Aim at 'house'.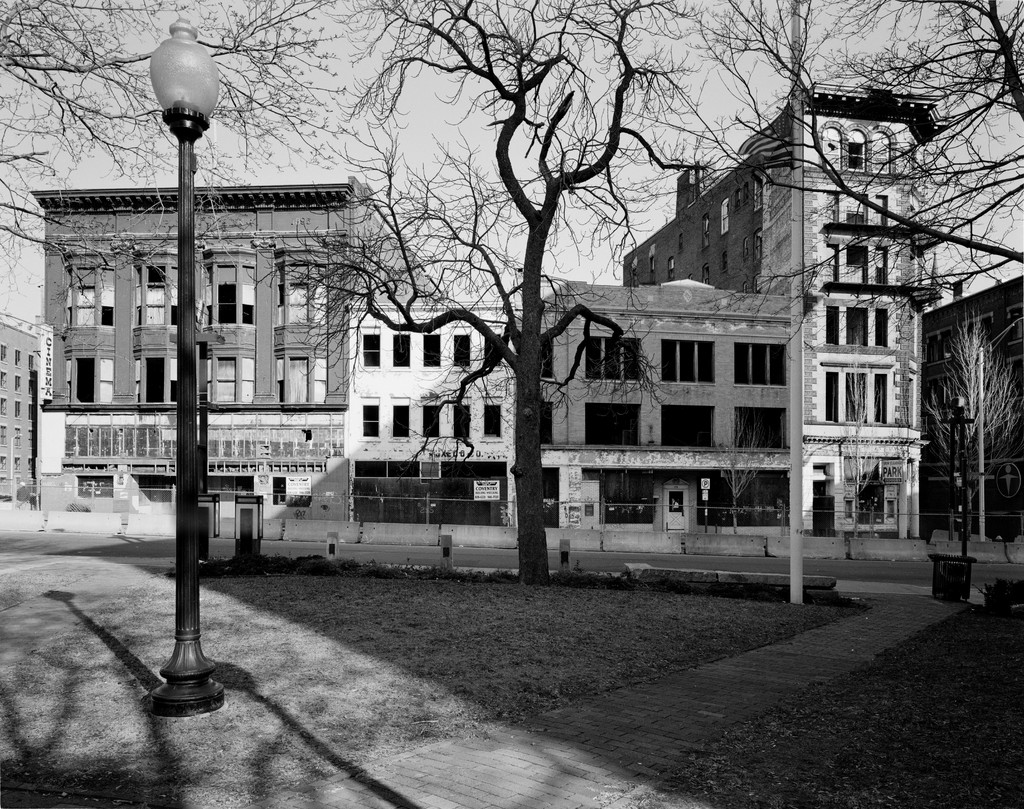
Aimed at [920,272,1023,546].
